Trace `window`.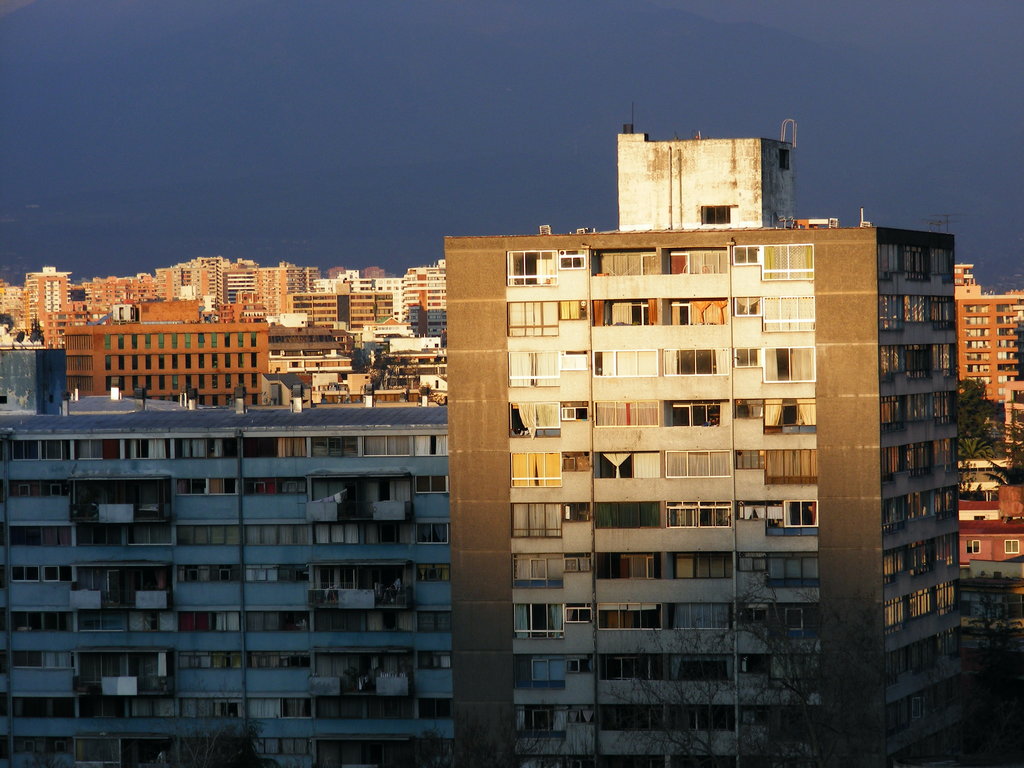
Traced to (600, 604, 664, 631).
